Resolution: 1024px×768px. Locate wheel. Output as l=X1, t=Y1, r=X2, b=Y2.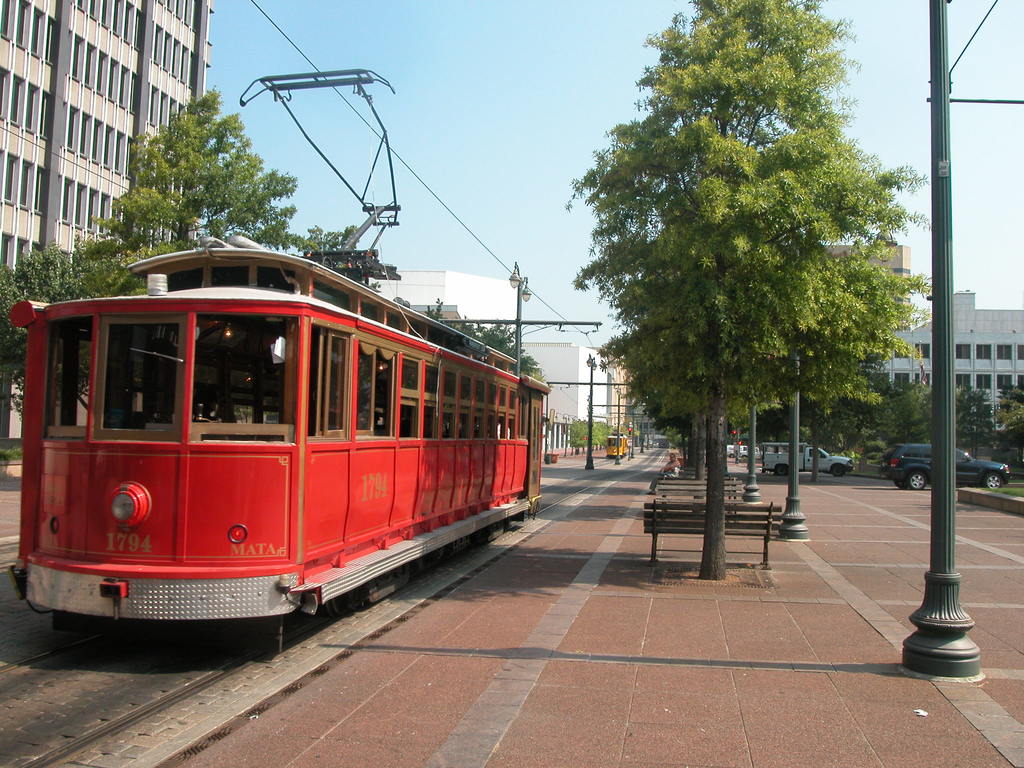
l=985, t=472, r=1000, b=486.
